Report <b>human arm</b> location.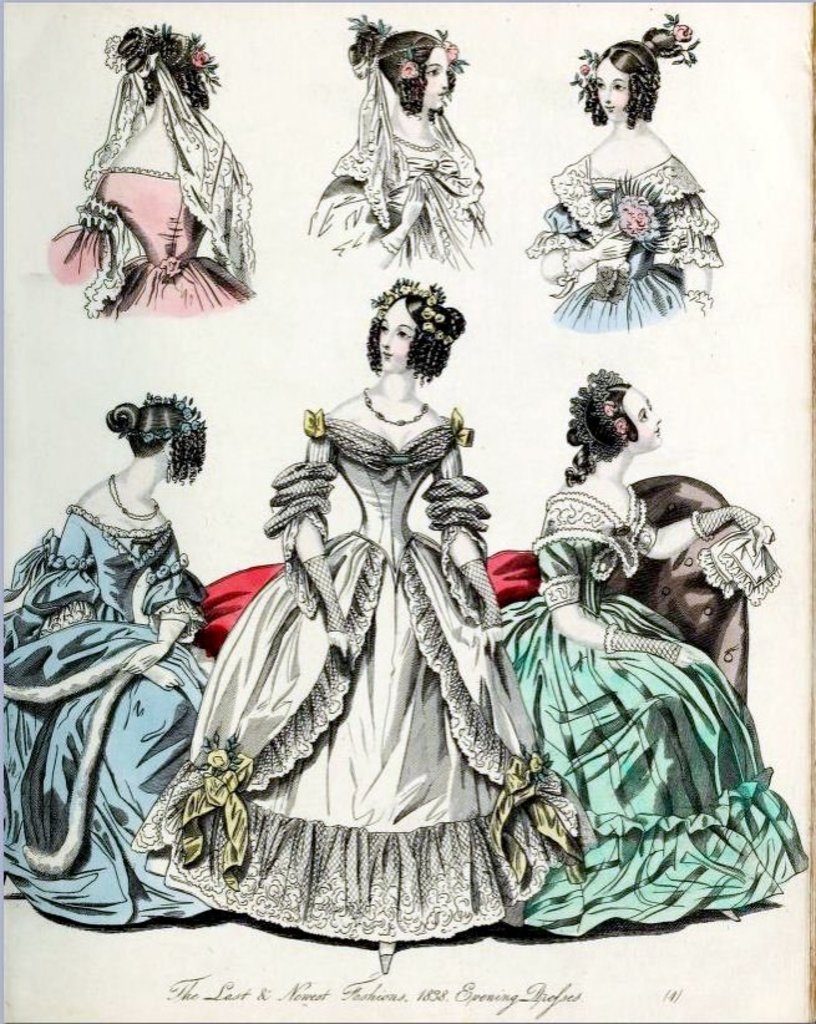
Report: detection(130, 533, 201, 676).
